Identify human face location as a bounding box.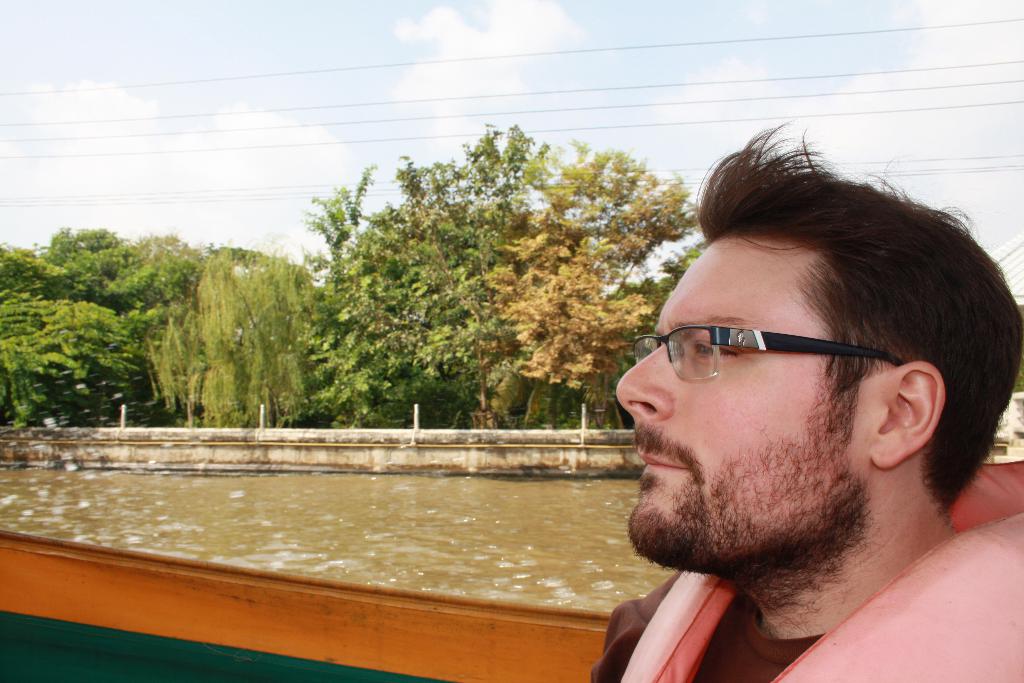
616:239:870:569.
